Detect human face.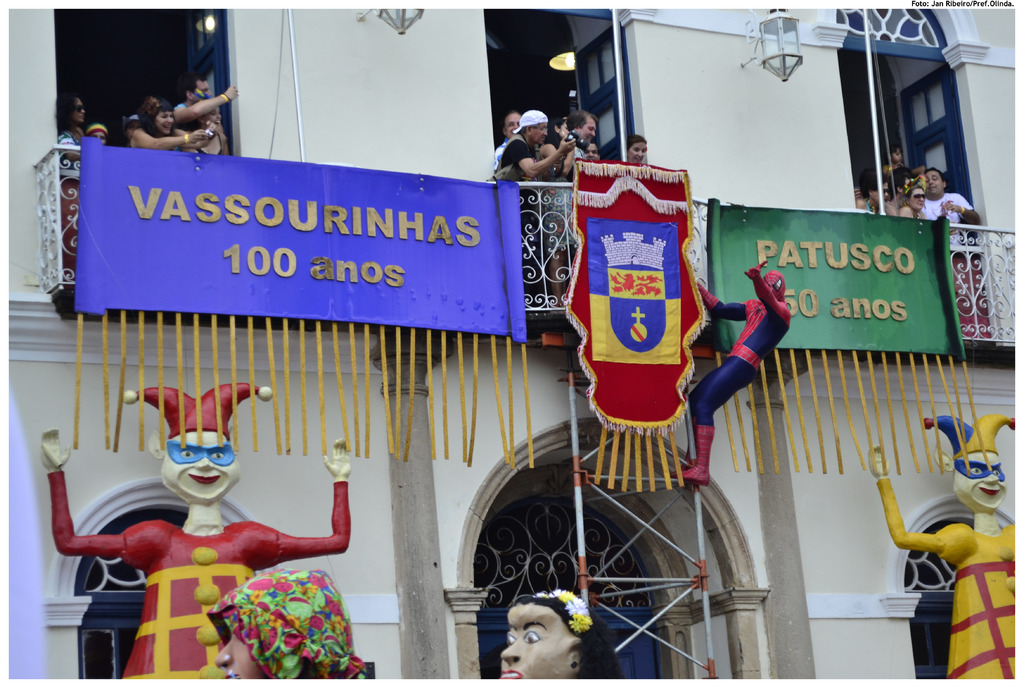
Detected at BBox(925, 173, 945, 195).
